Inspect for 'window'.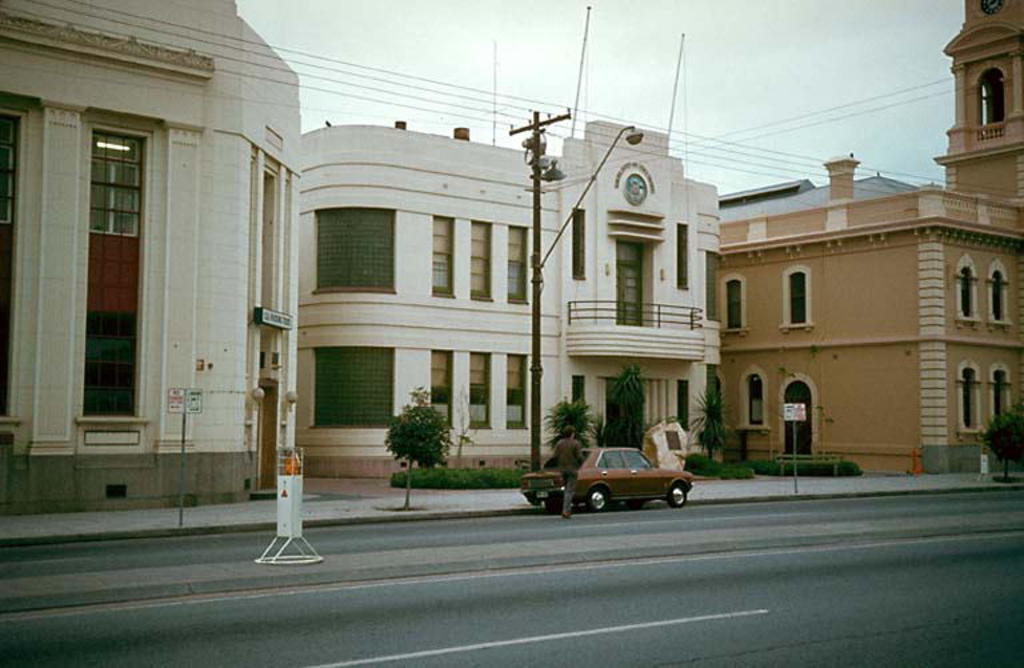
Inspection: 431/215/456/300.
